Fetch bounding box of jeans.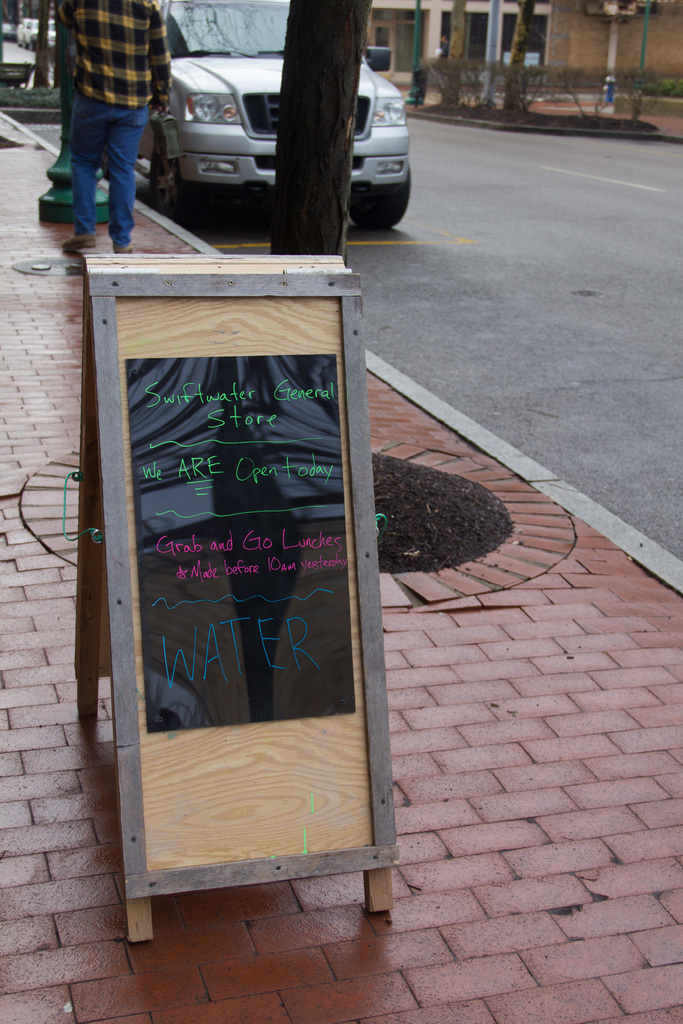
Bbox: select_region(63, 87, 151, 249).
